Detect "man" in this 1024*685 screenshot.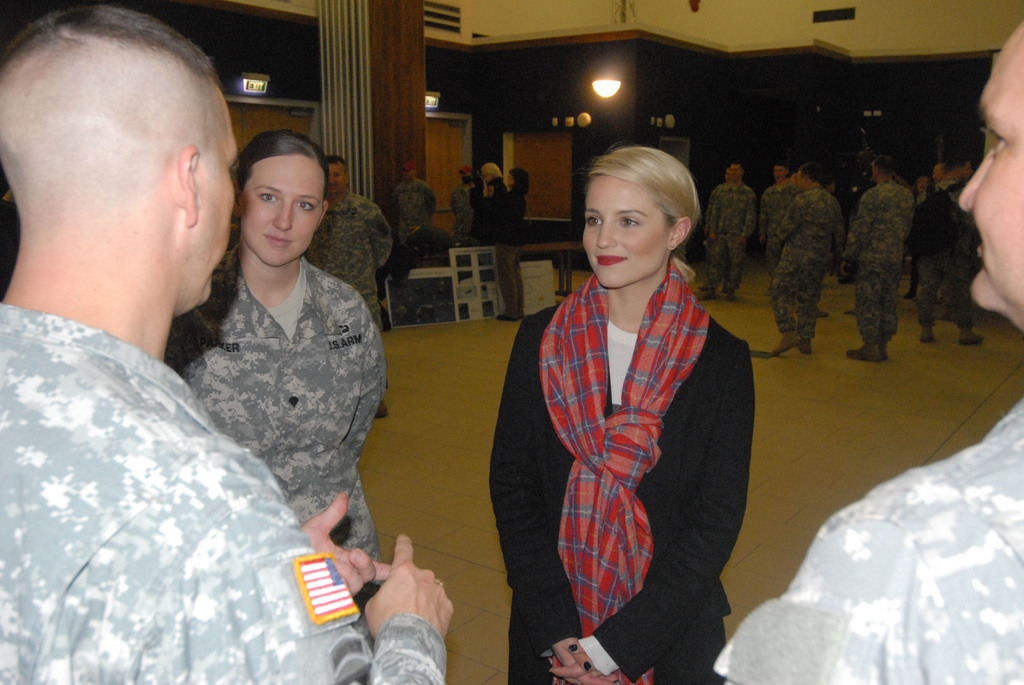
Detection: 0:1:451:684.
